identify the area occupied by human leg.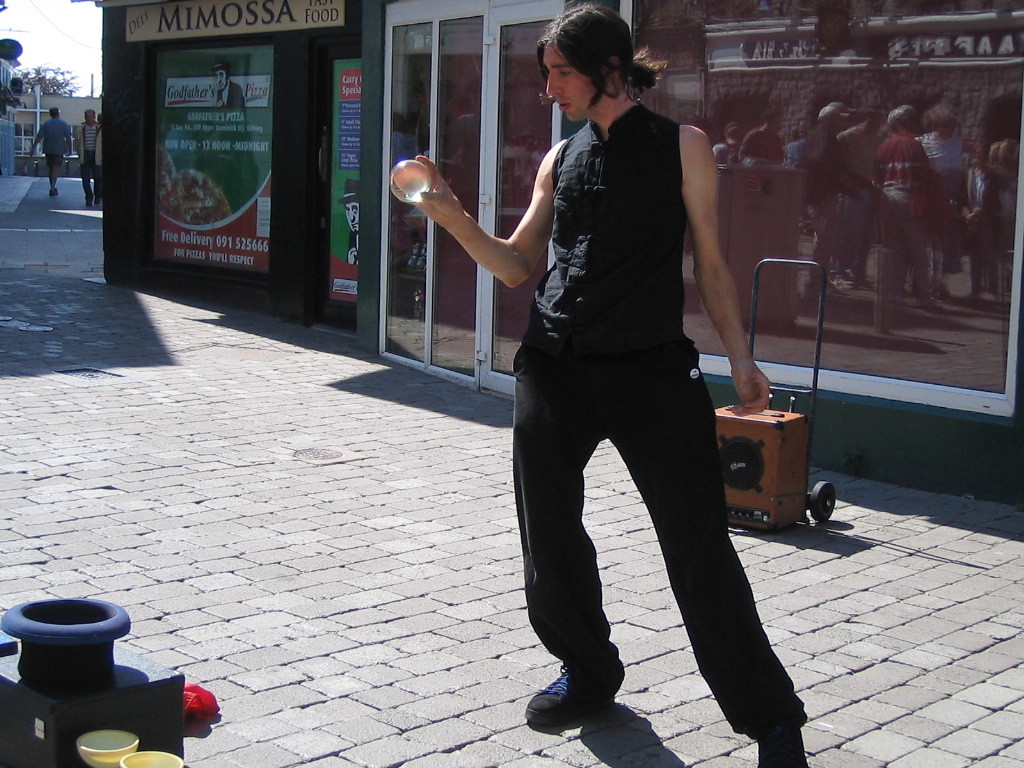
Area: bbox=[513, 311, 628, 731].
